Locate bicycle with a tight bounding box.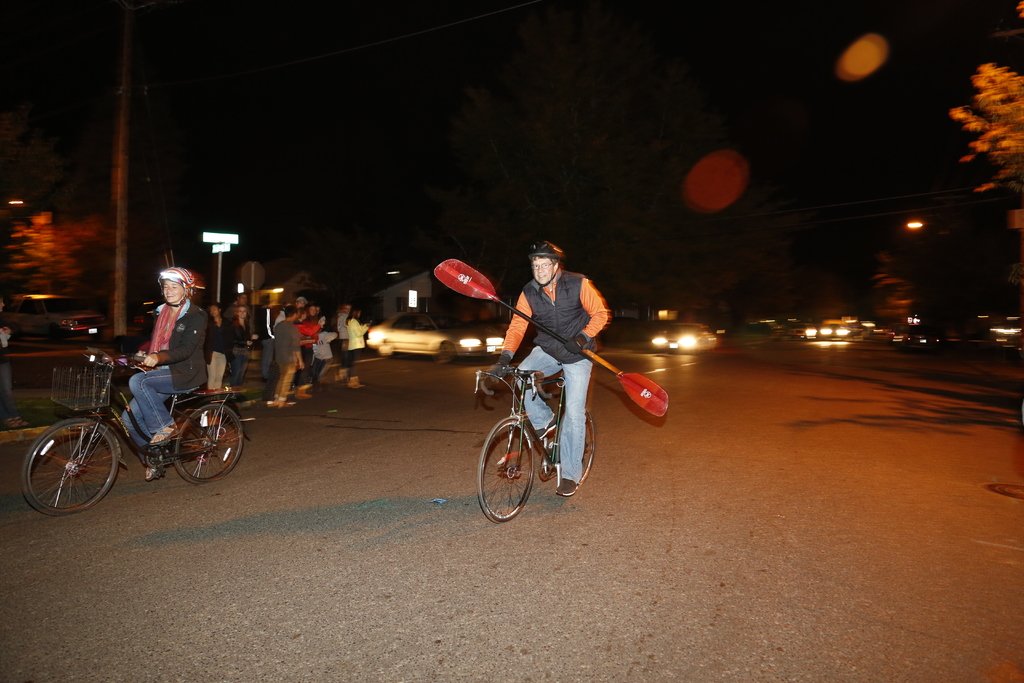
{"left": 6, "top": 343, "right": 248, "bottom": 516}.
